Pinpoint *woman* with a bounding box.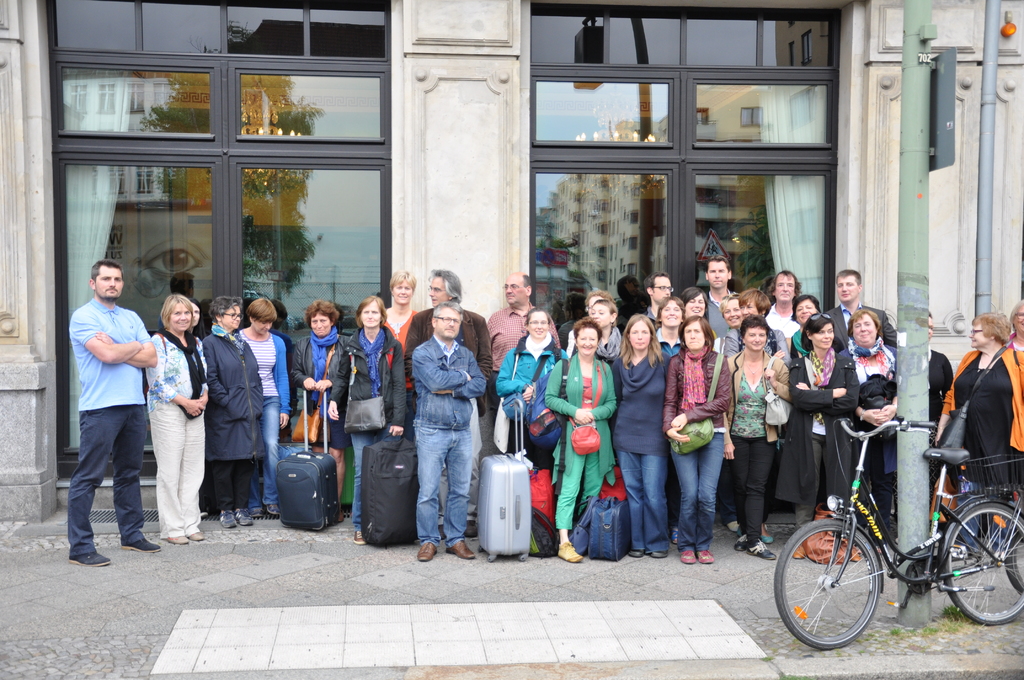
detection(1000, 302, 1023, 366).
